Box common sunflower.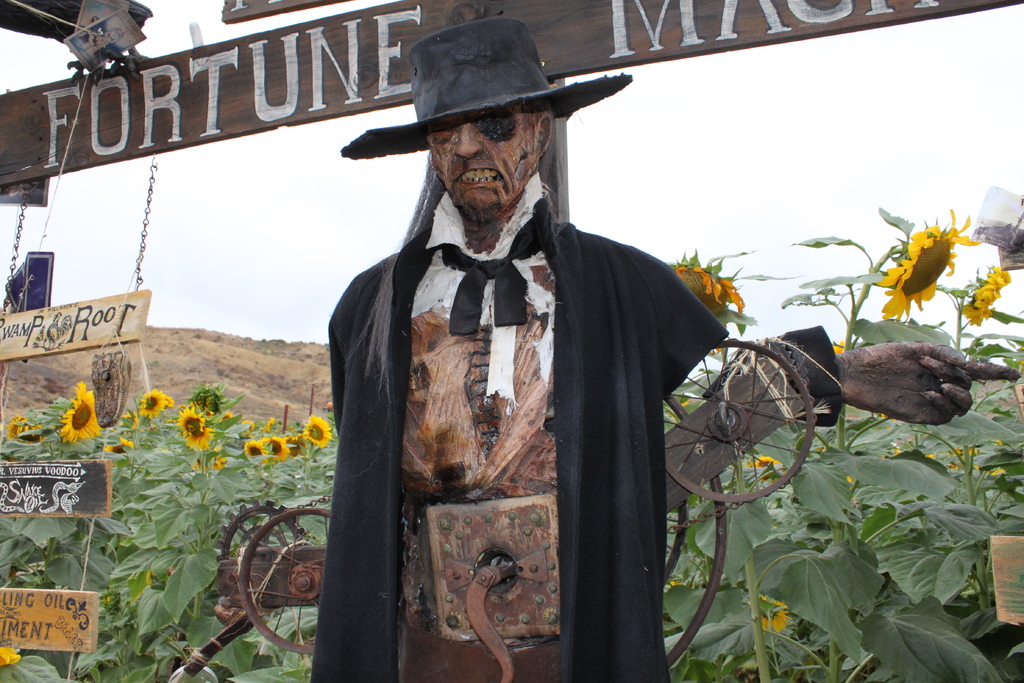
select_region(273, 439, 285, 464).
